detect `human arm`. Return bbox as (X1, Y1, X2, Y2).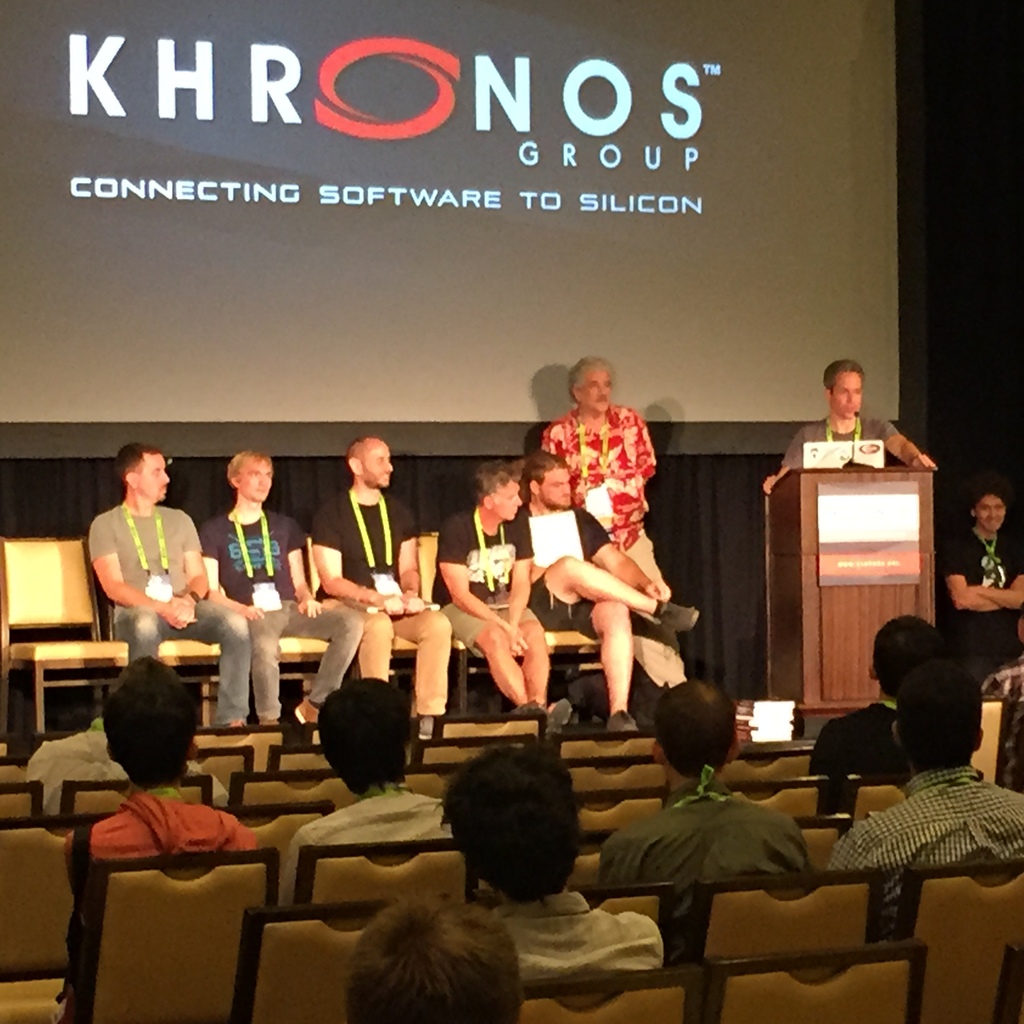
(307, 492, 398, 614).
